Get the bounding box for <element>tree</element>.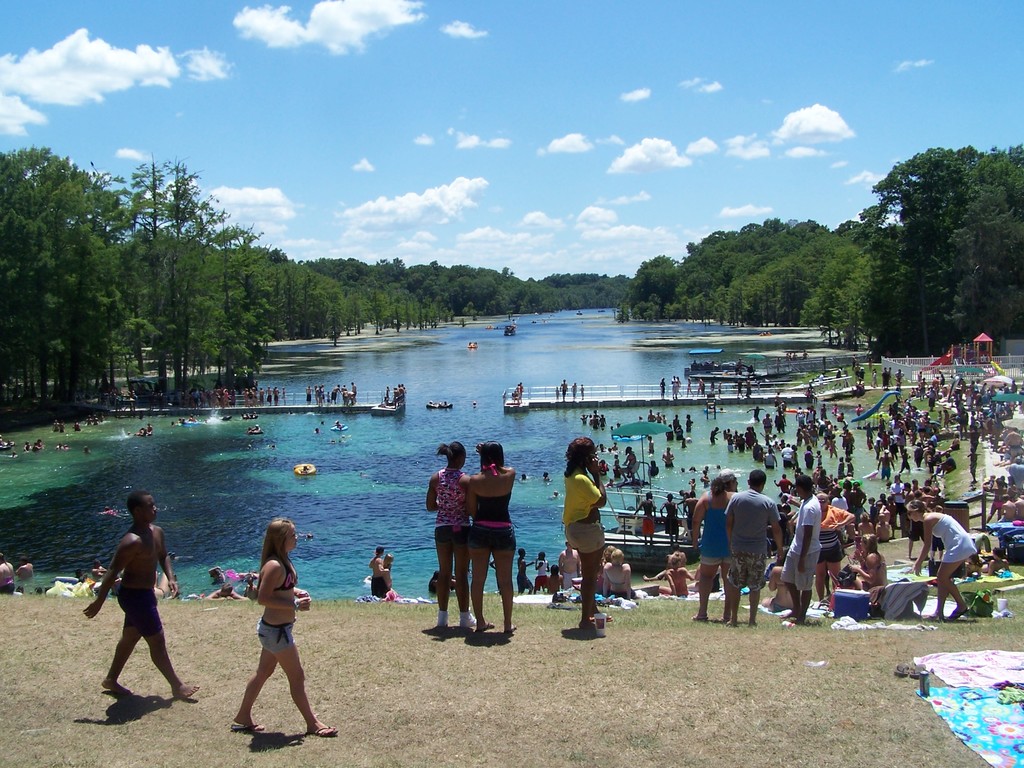
8:126:130:417.
